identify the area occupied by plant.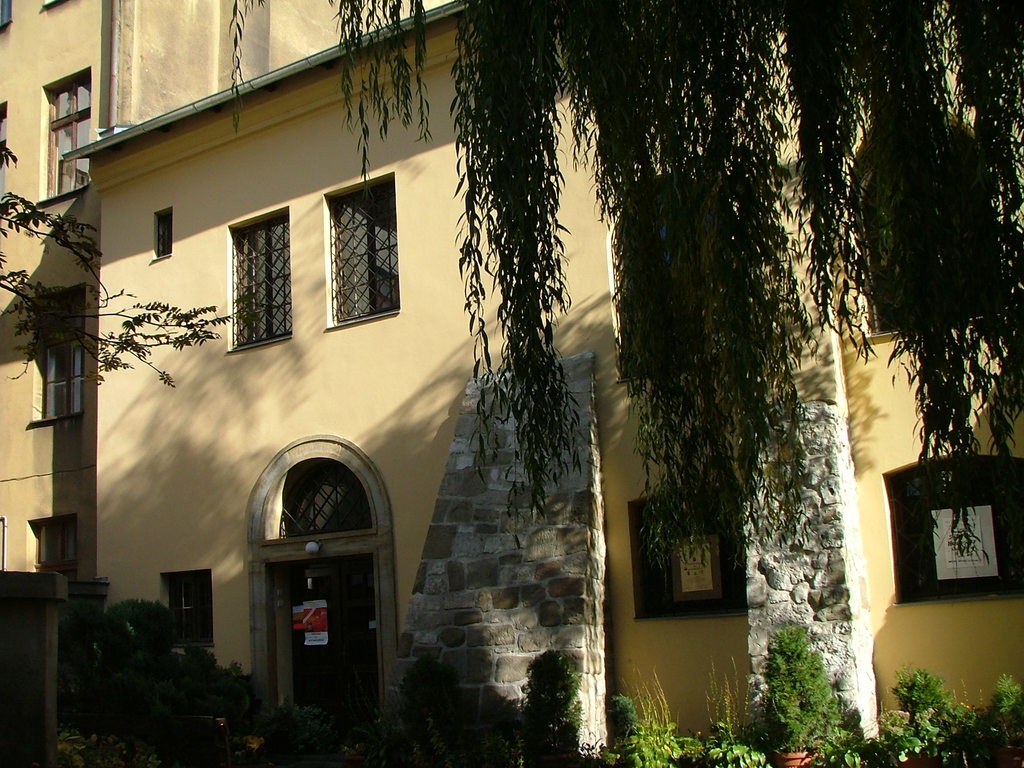
Area: 703, 644, 752, 733.
